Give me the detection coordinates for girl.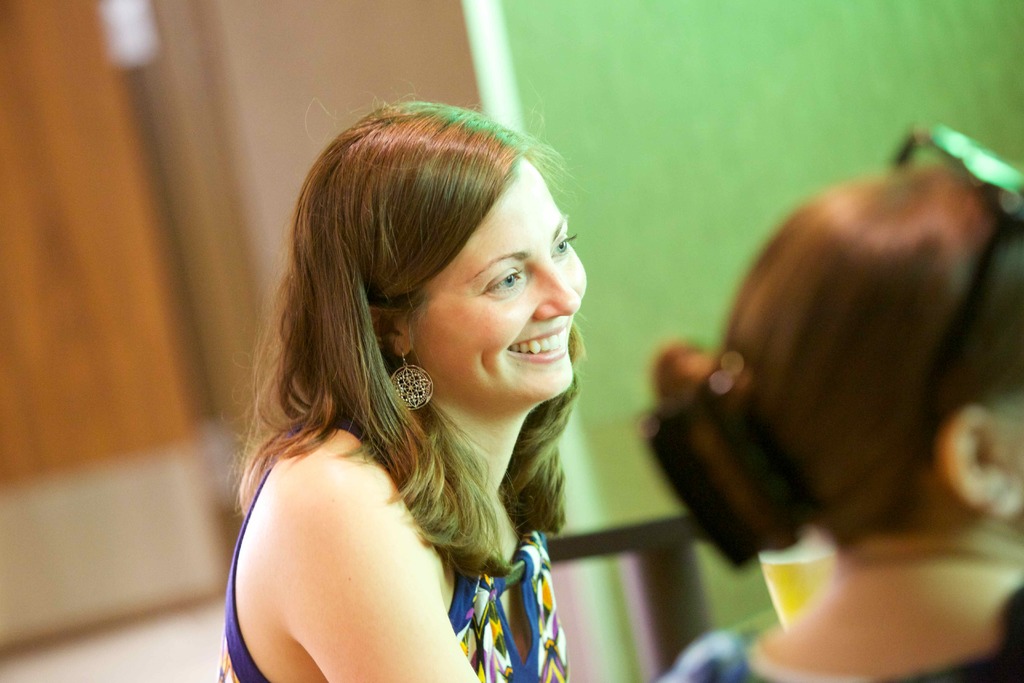
detection(220, 86, 586, 682).
